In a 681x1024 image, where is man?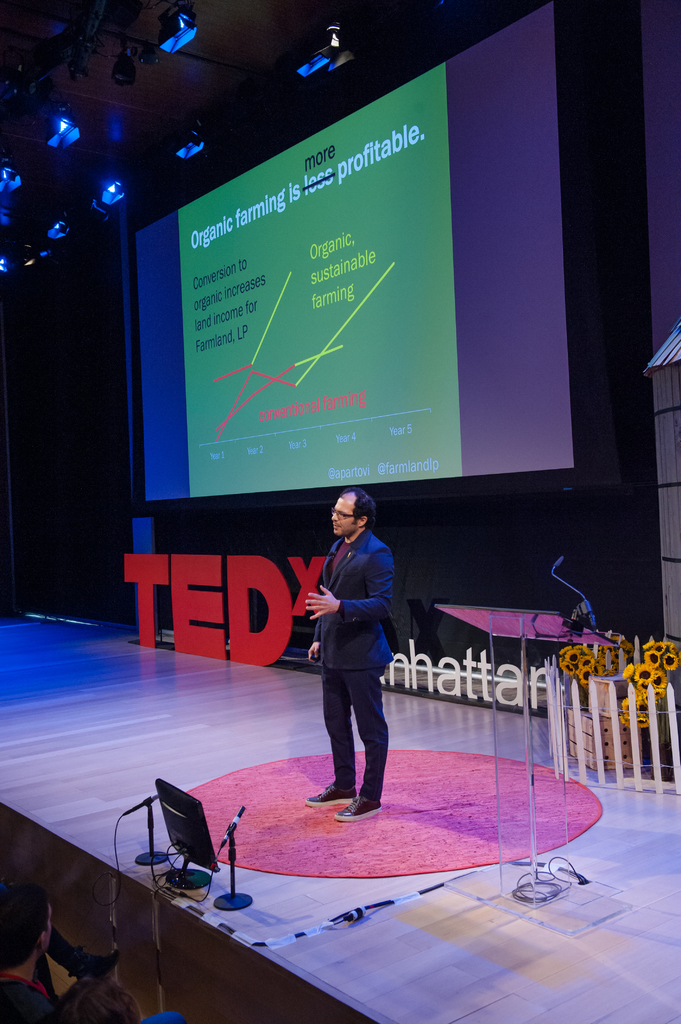
(x1=301, y1=493, x2=418, y2=828).
